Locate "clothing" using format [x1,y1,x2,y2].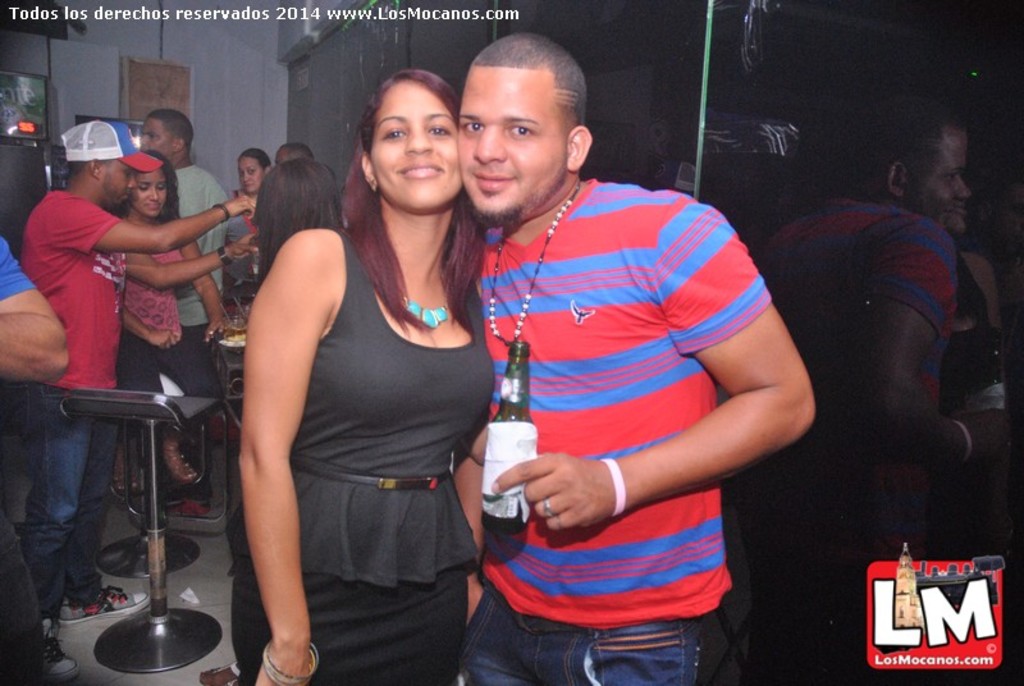
[108,247,227,415].
